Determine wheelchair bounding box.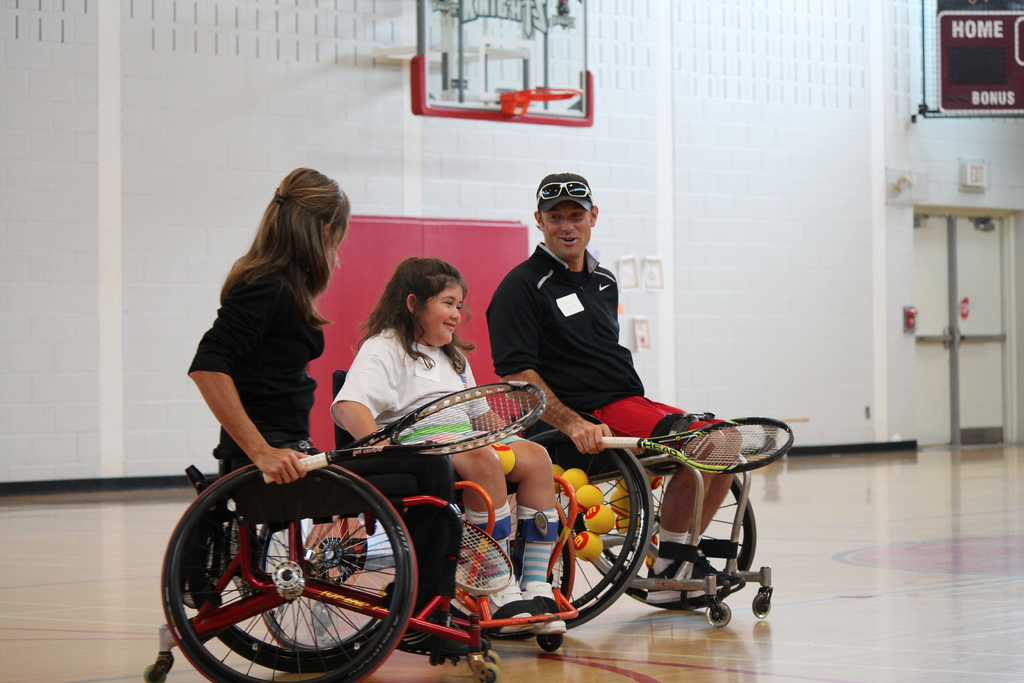
Determined: x1=312, y1=370, x2=647, y2=653.
